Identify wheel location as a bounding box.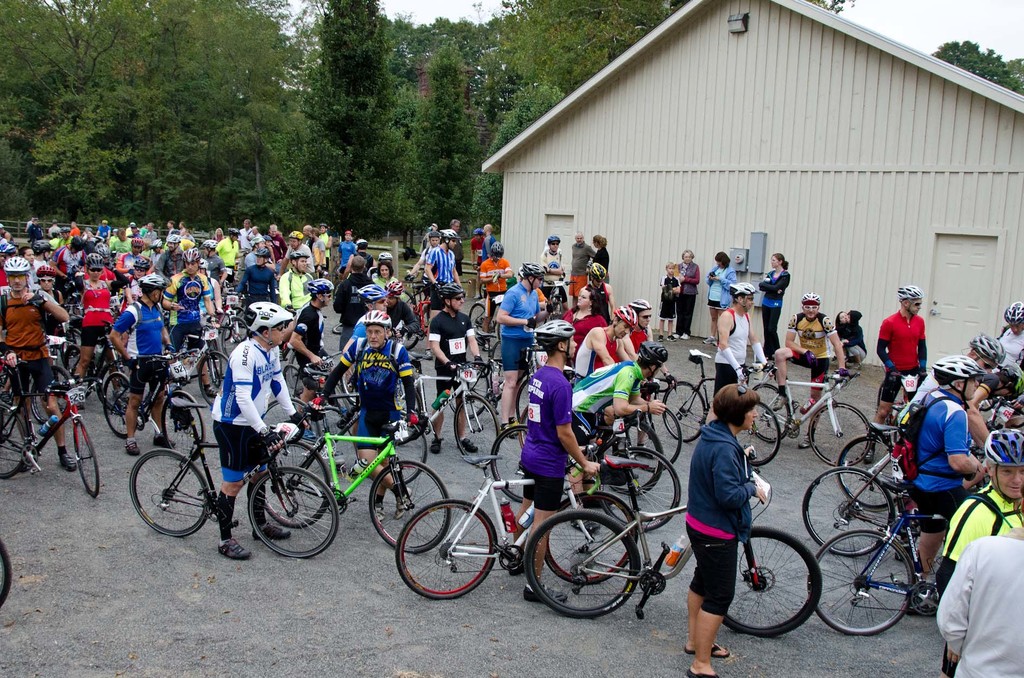
(248,464,337,557).
